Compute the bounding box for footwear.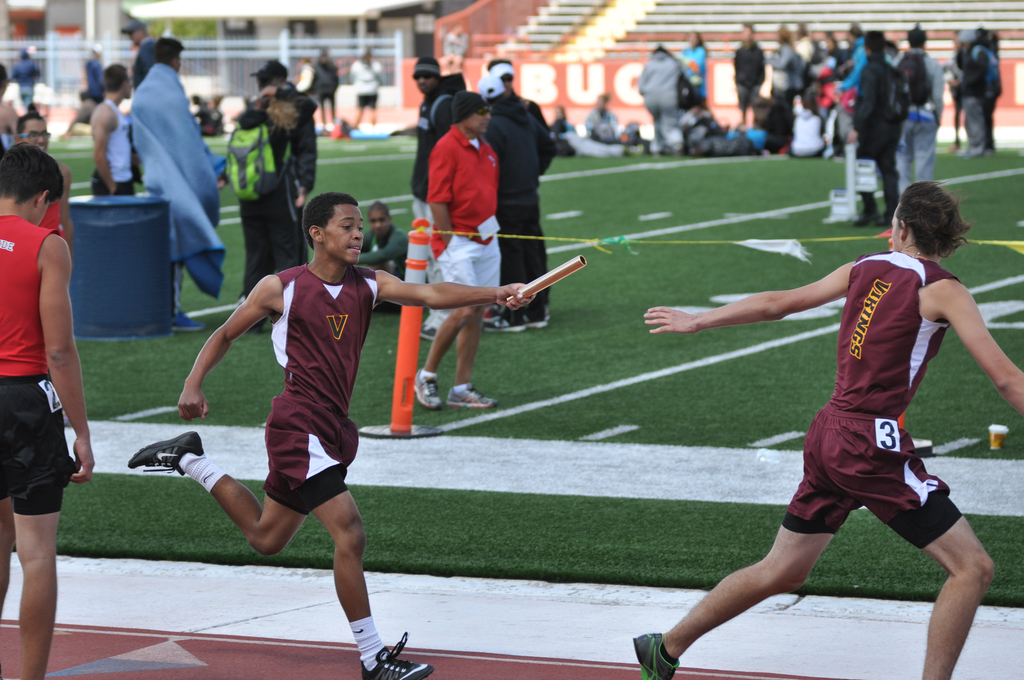
<region>360, 631, 431, 679</region>.
